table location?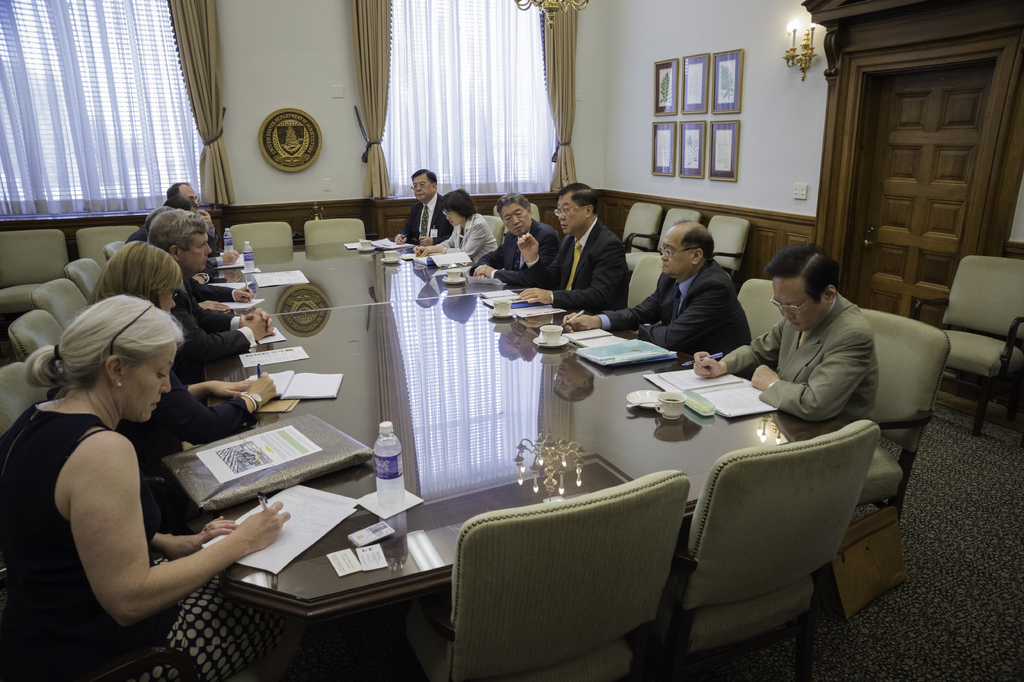
BBox(156, 278, 849, 681)
